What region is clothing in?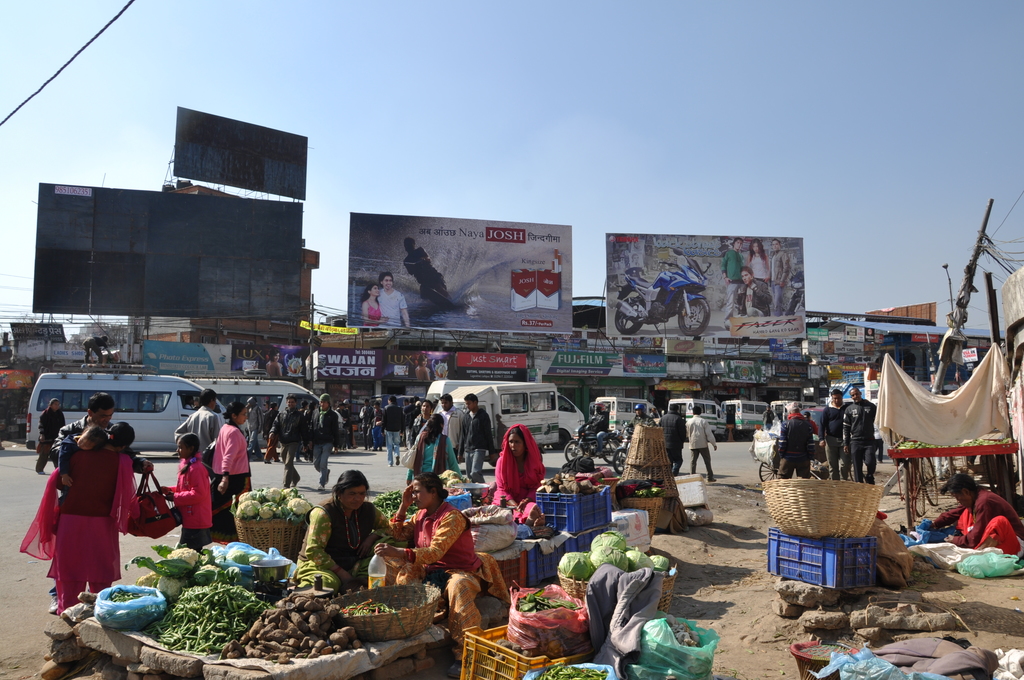
bbox(686, 412, 724, 483).
